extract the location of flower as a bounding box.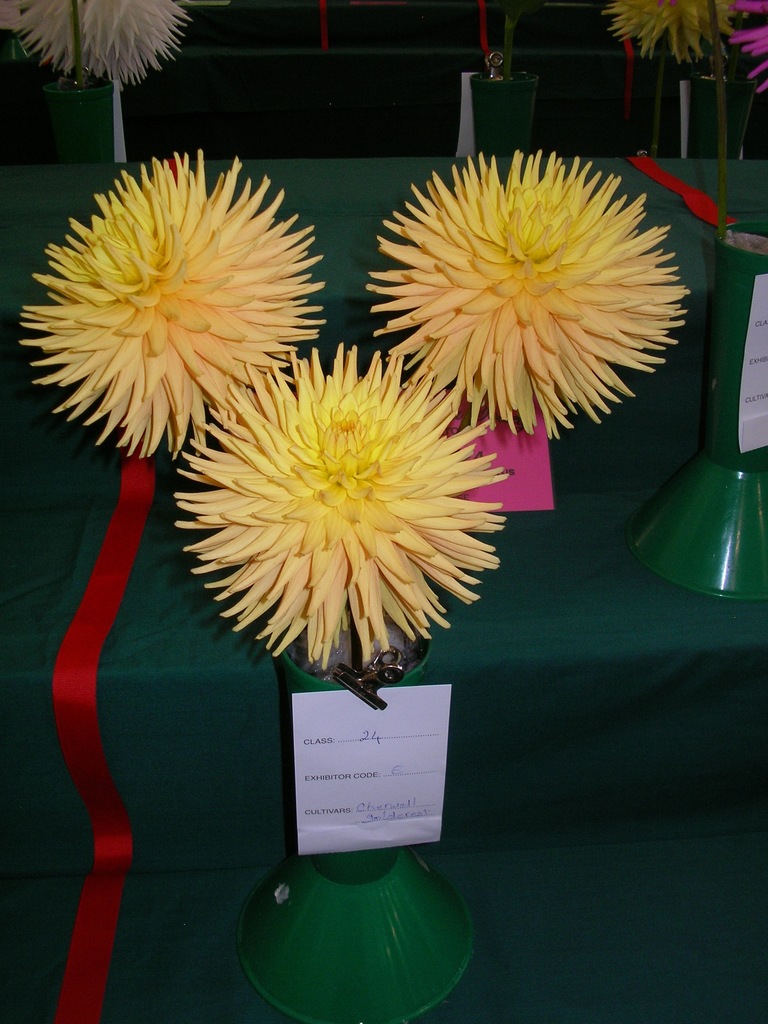
[x1=21, y1=146, x2=331, y2=462].
